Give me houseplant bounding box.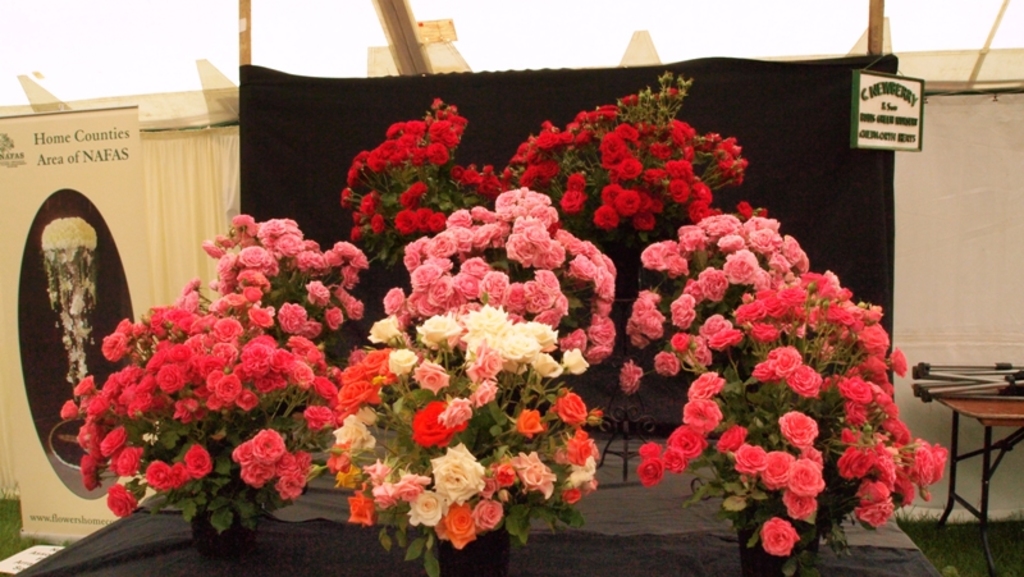
left=316, top=289, right=608, bottom=576.
